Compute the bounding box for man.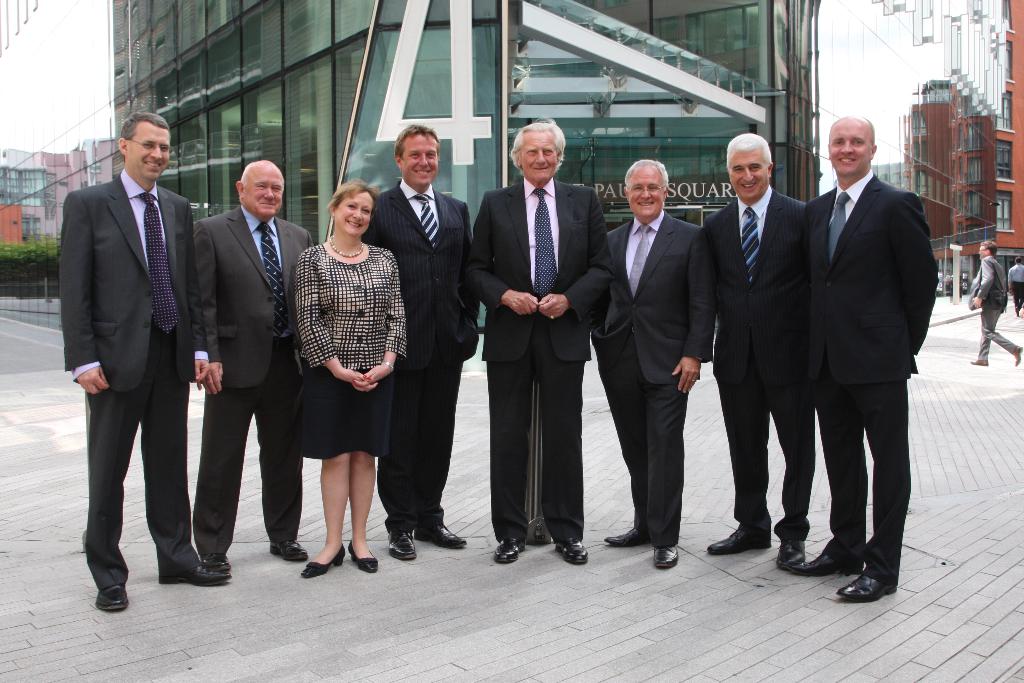
(791, 72, 945, 609).
